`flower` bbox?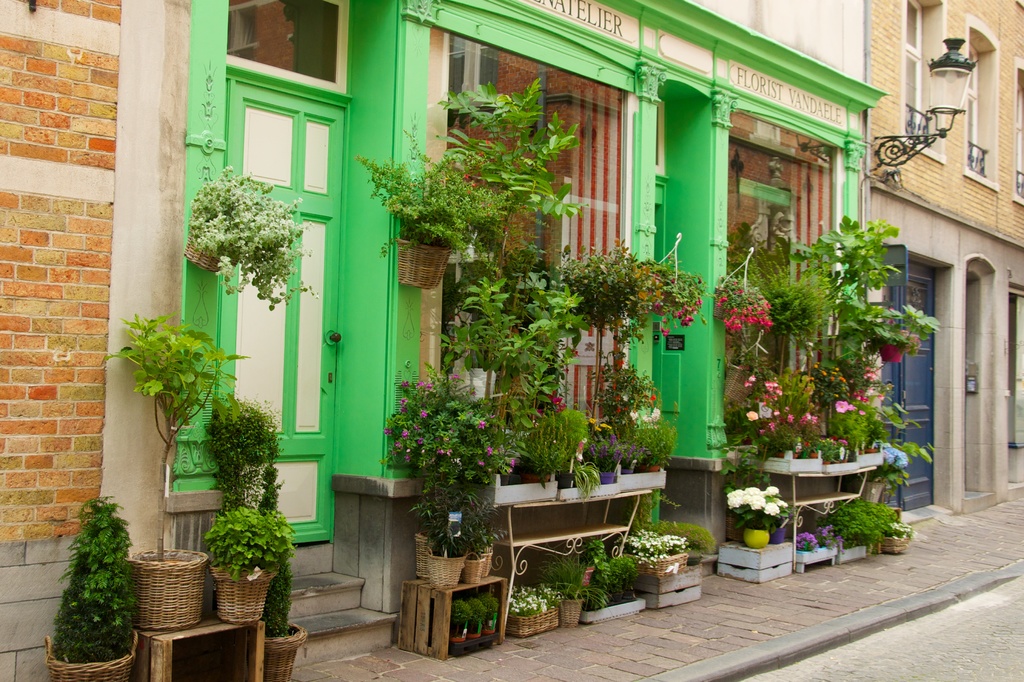
bbox=(746, 409, 760, 421)
